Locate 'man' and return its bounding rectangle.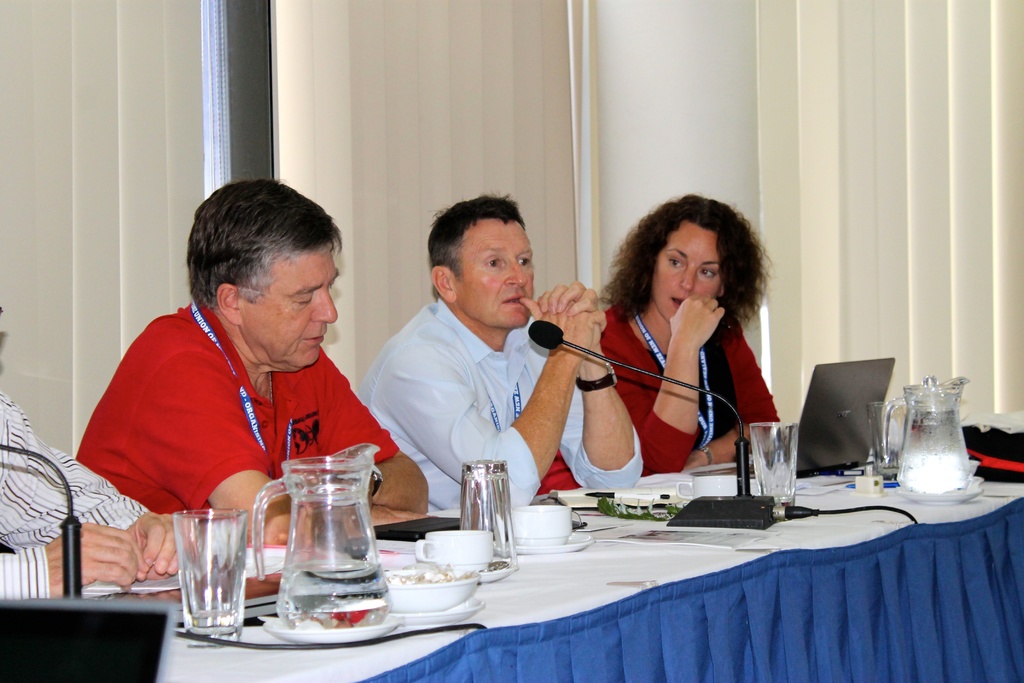
x1=70, y1=197, x2=413, y2=541.
